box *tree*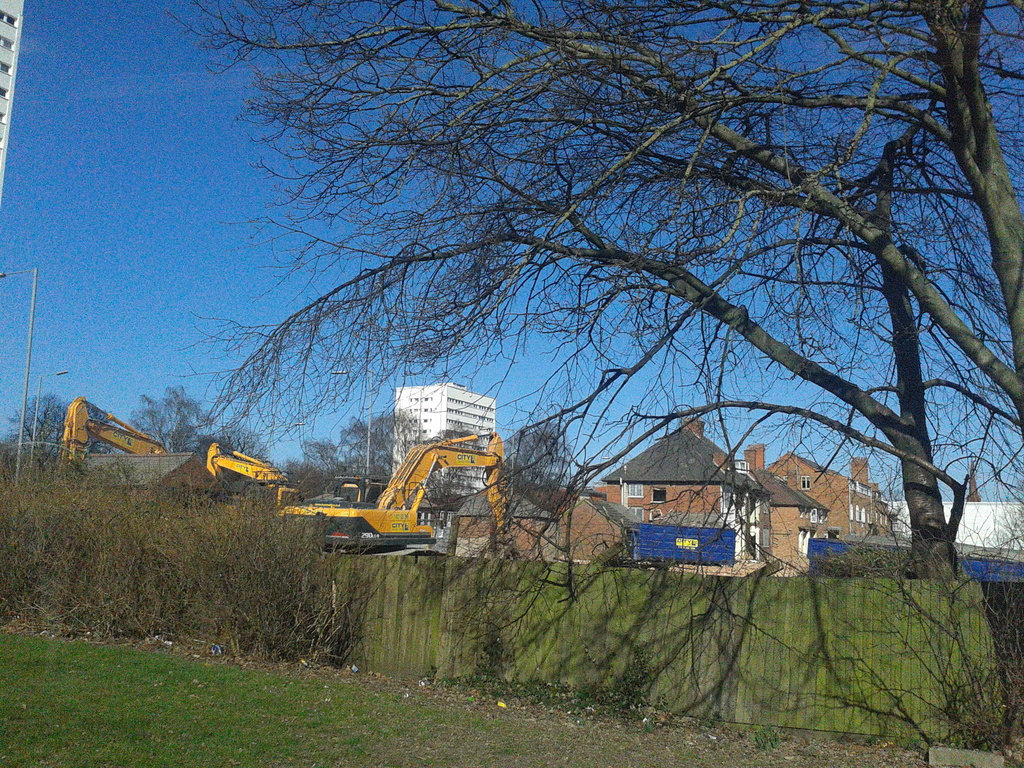
[left=404, top=425, right=492, bottom=524]
